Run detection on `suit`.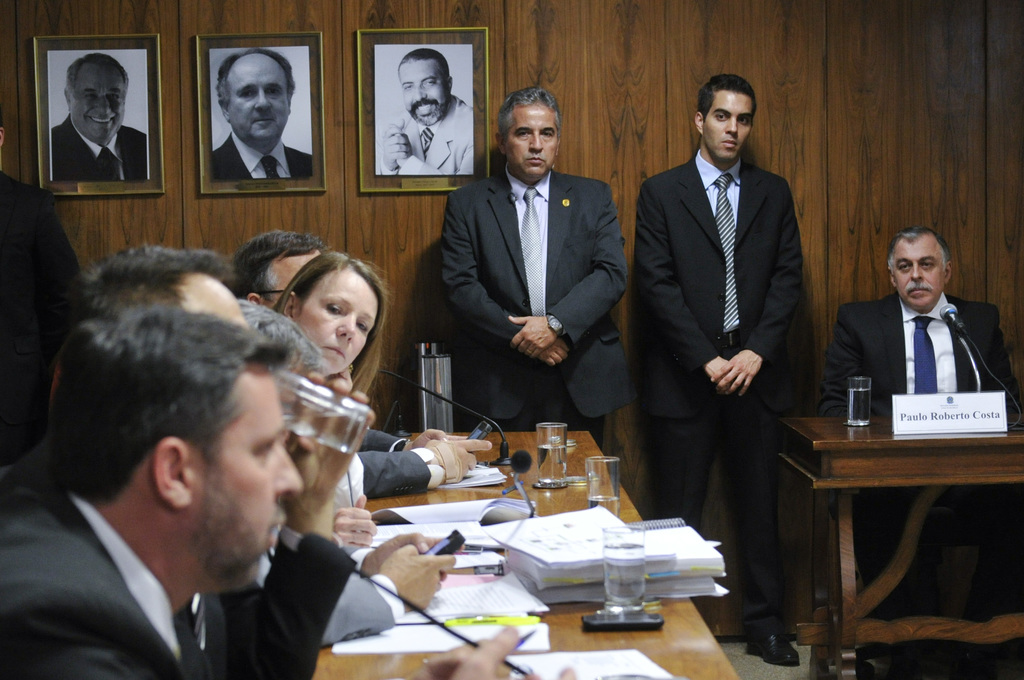
Result: <box>824,288,1022,606</box>.
